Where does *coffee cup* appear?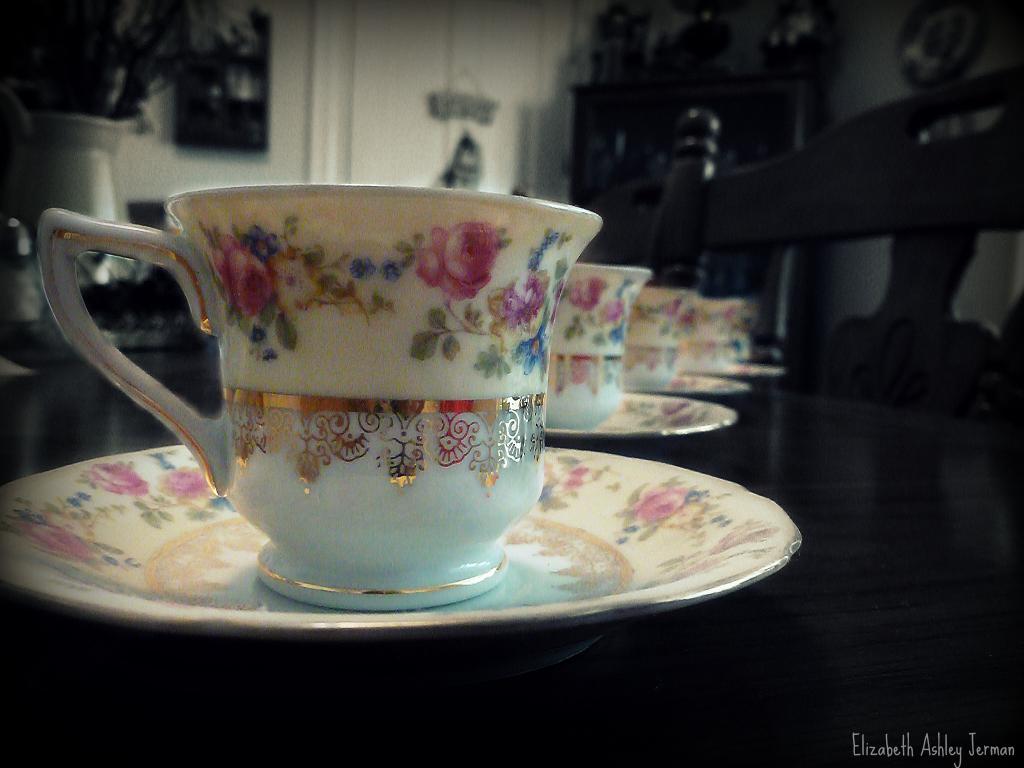
Appears at BBox(548, 260, 655, 430).
